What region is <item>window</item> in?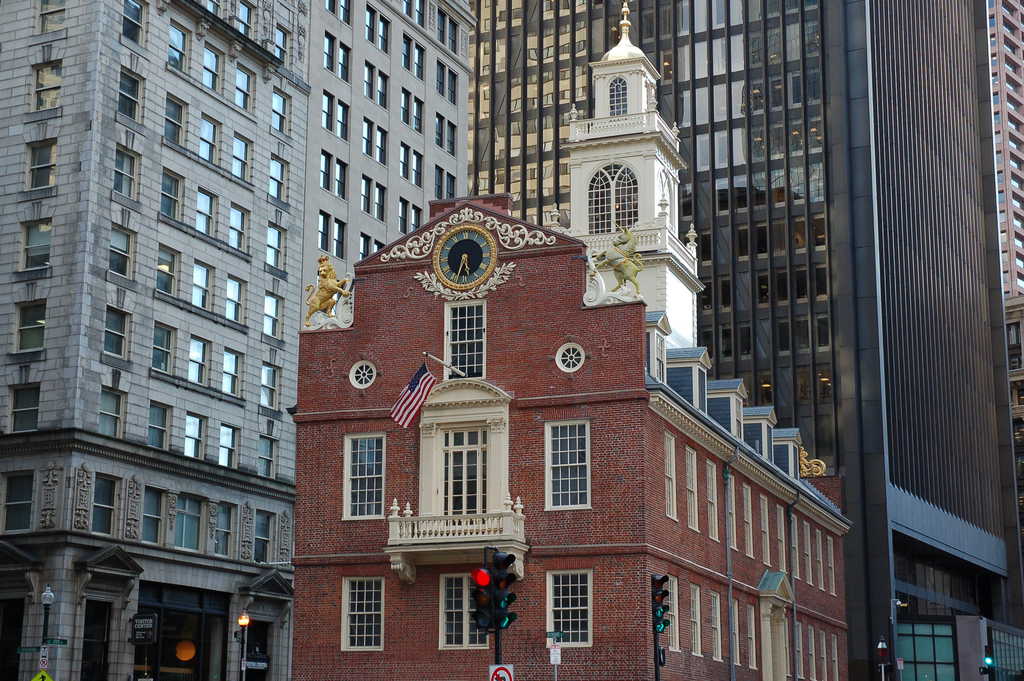
{"left": 120, "top": 0, "right": 140, "bottom": 49}.
